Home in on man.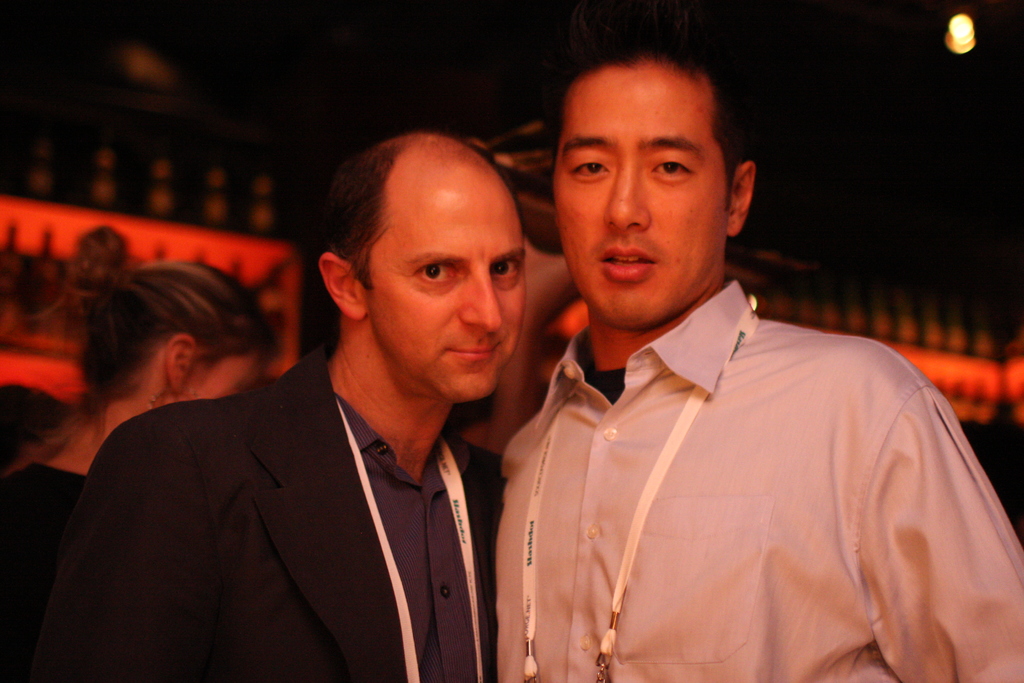
Homed in at (484,54,1023,682).
